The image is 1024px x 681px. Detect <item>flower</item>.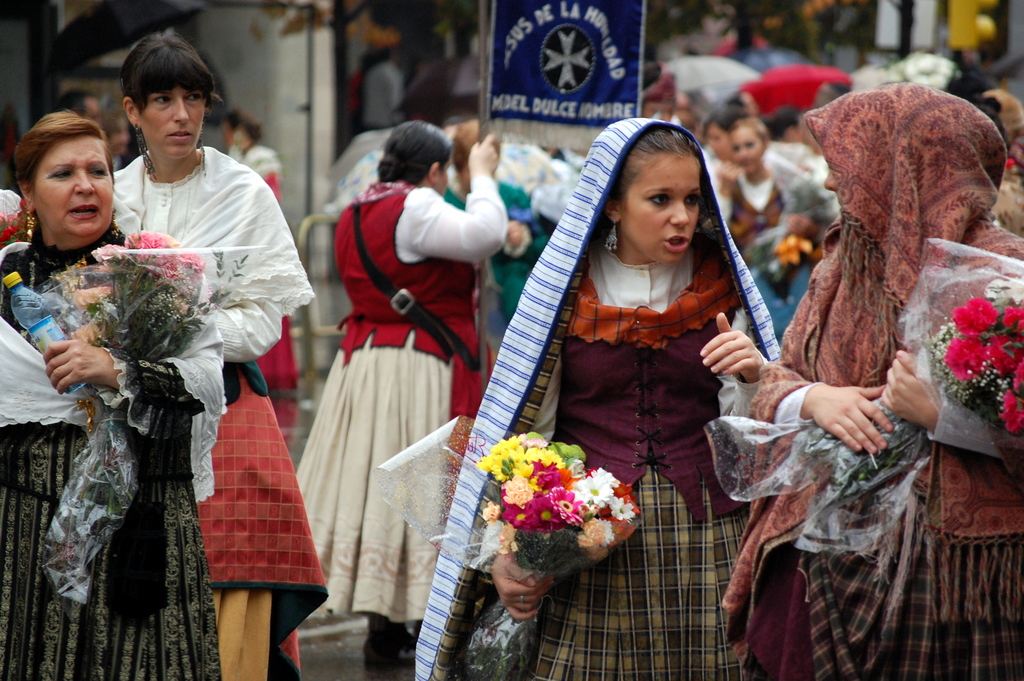
Detection: x1=766, y1=228, x2=813, y2=264.
